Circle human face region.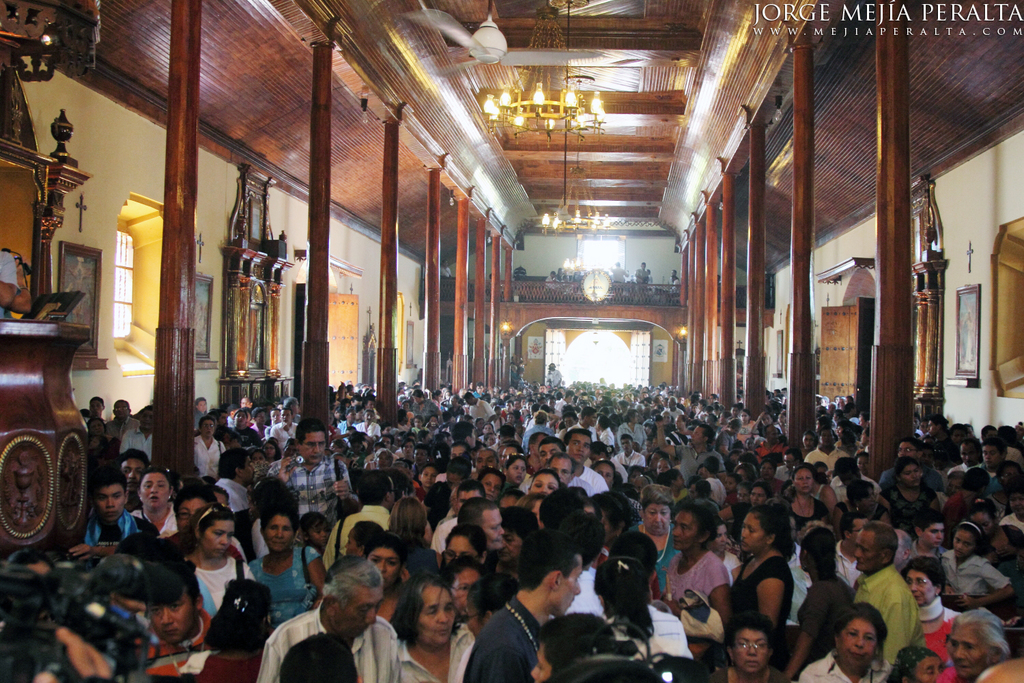
Region: <region>656, 458, 670, 473</region>.
